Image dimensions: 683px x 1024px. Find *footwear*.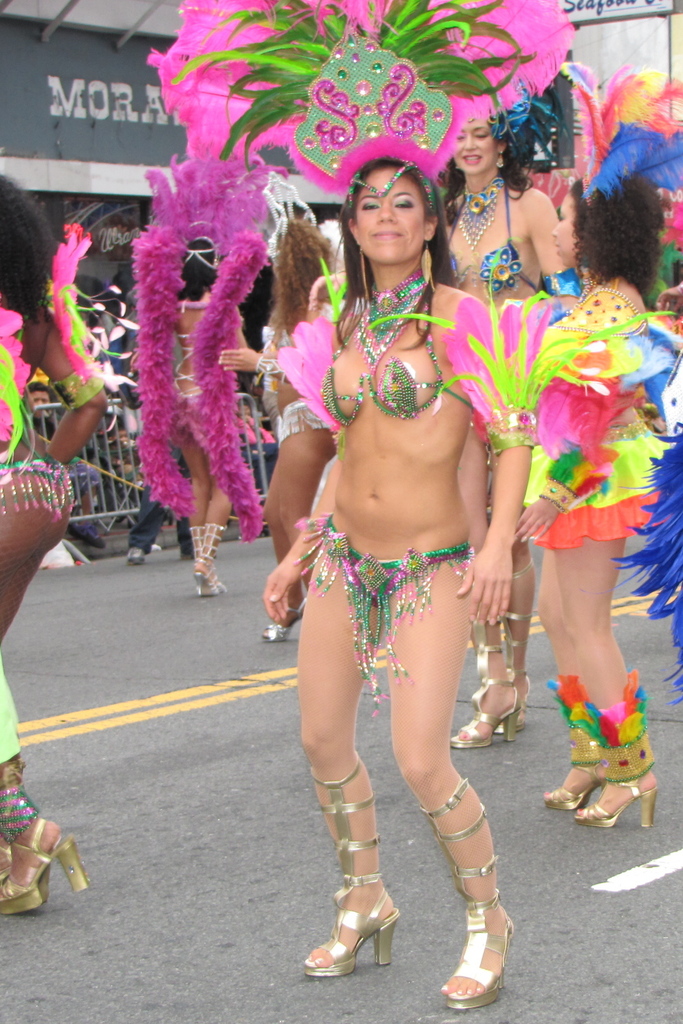
130,543,144,567.
